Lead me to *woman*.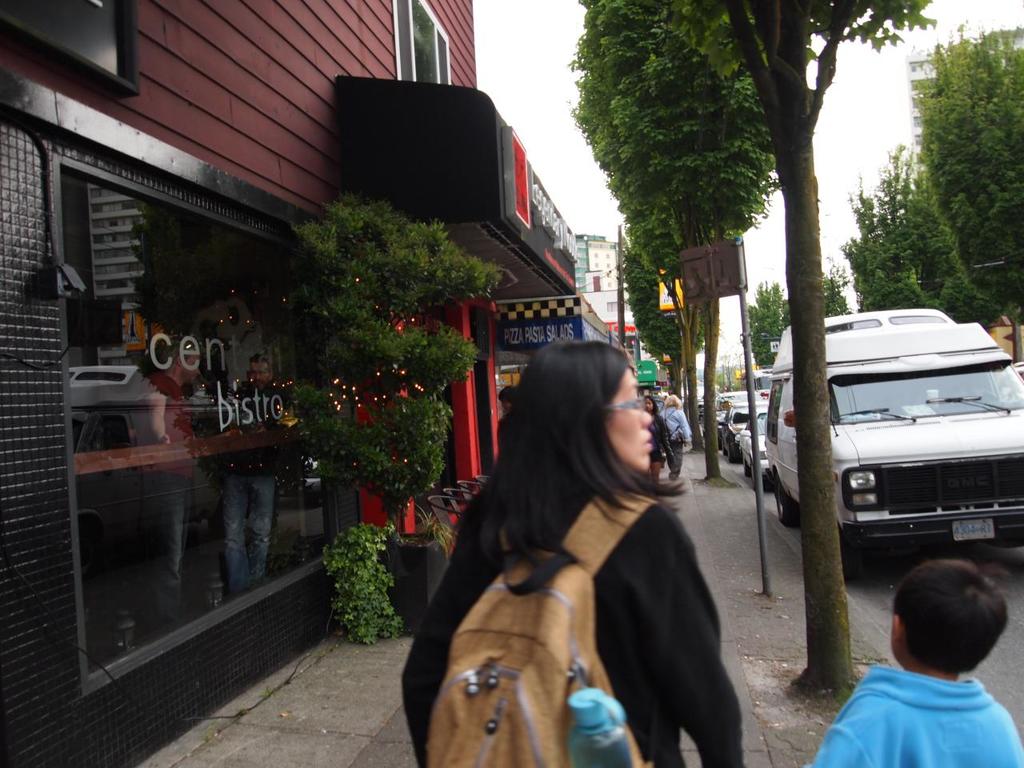
Lead to x1=643, y1=393, x2=675, y2=489.
